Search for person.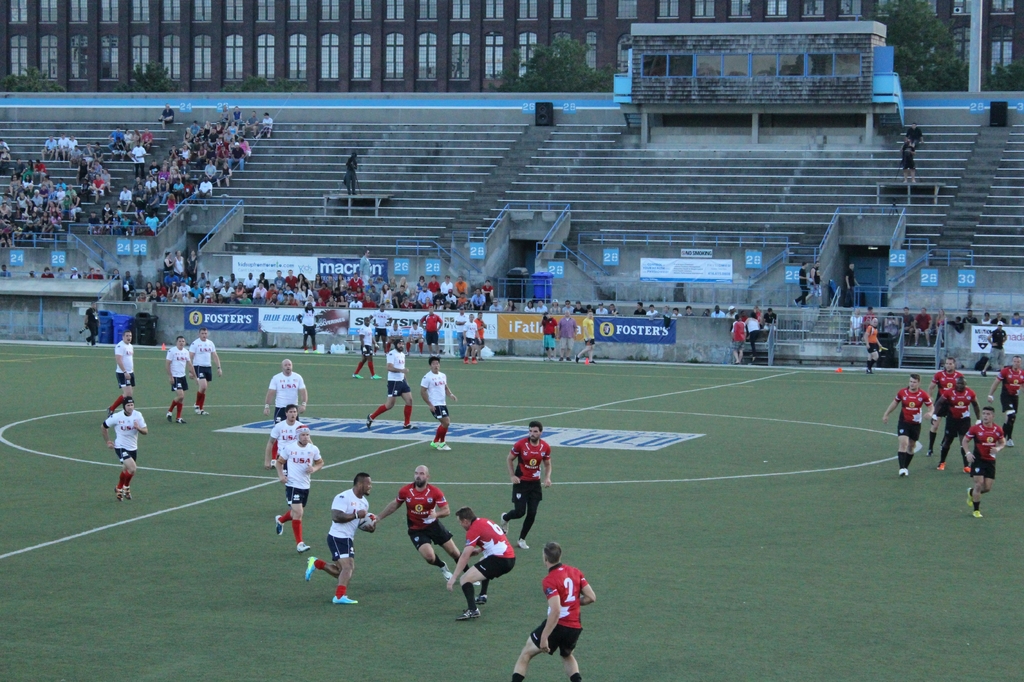
Found at (422, 304, 439, 352).
